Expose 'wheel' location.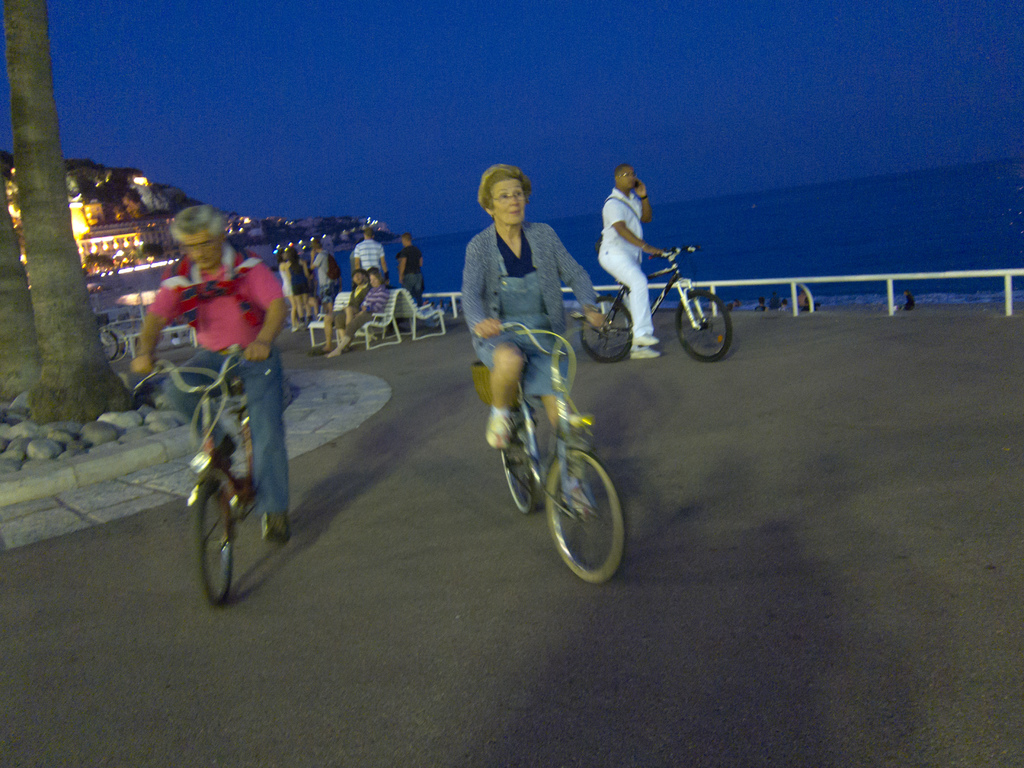
Exposed at (99, 331, 121, 360).
